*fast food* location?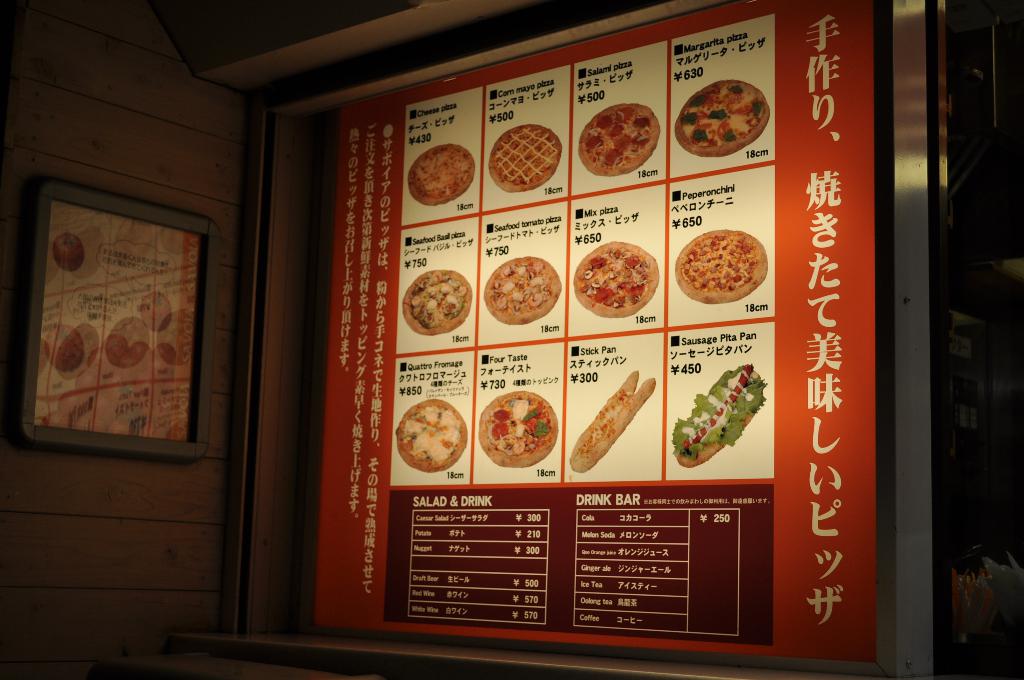
l=674, t=230, r=769, b=305
